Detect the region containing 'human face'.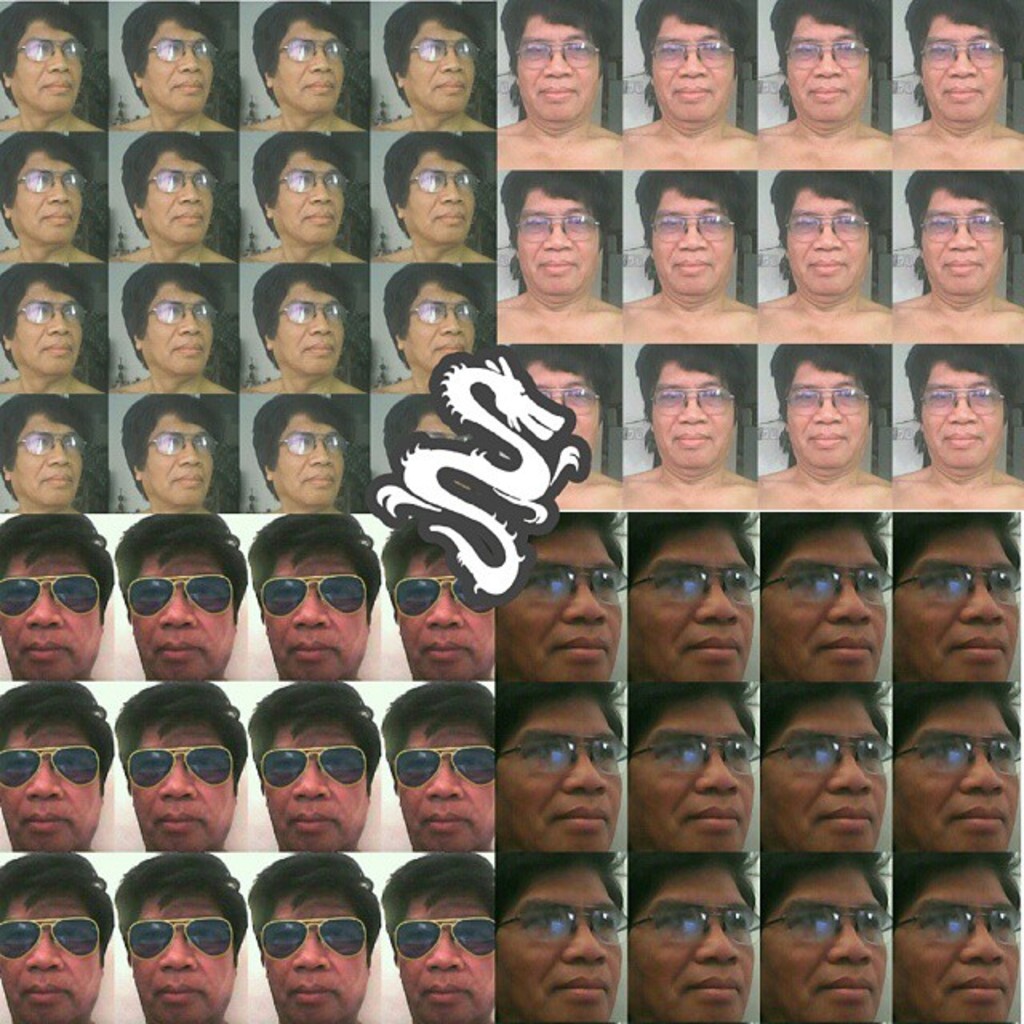
Rect(141, 13, 216, 110).
